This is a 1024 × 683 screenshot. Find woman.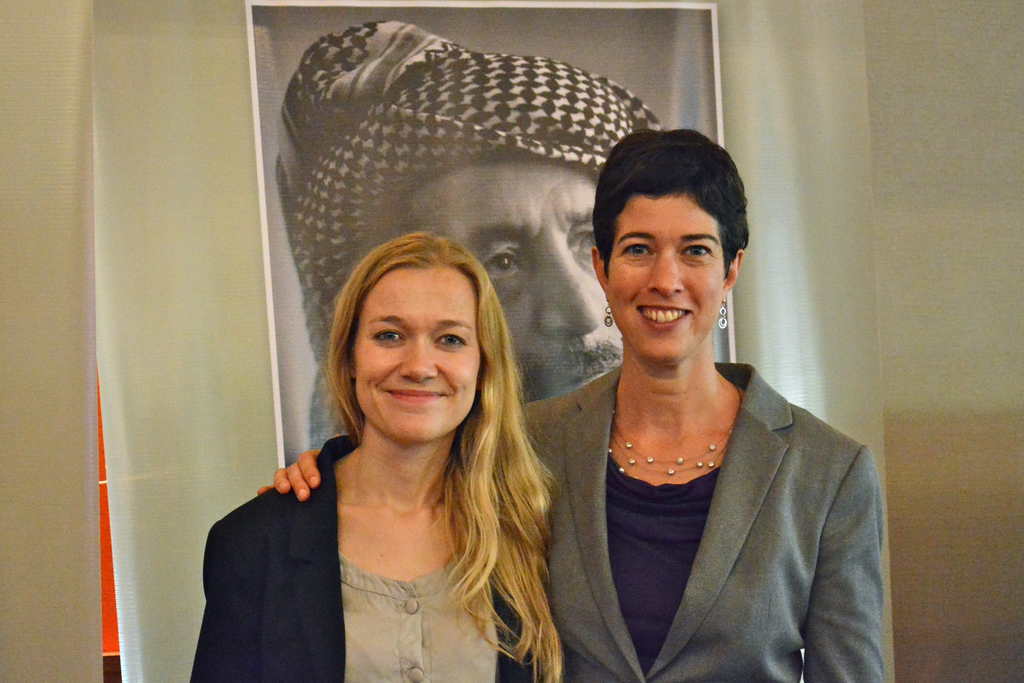
Bounding box: l=189, t=236, r=569, b=682.
